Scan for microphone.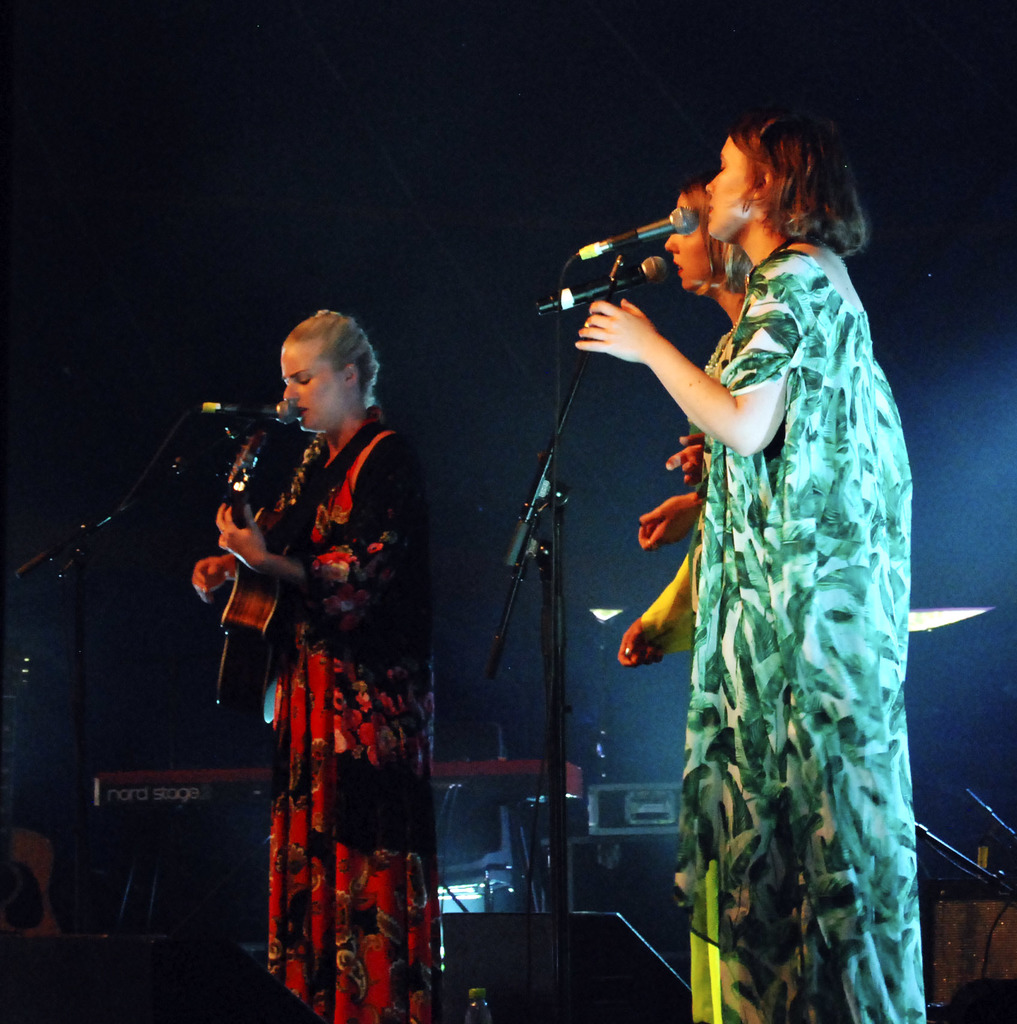
Scan result: x1=189, y1=396, x2=307, y2=429.
